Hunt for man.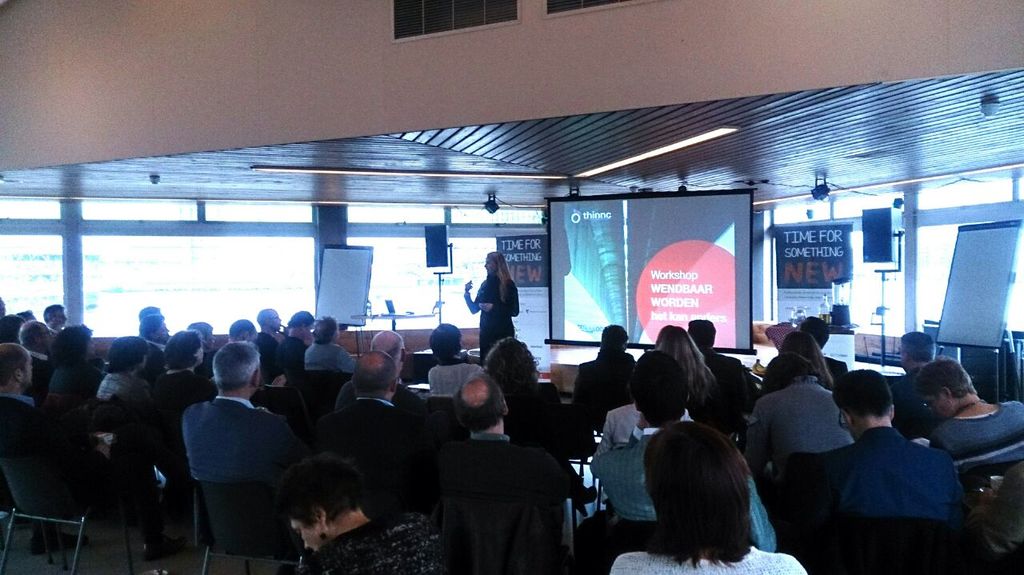
Hunted down at x1=572, y1=352, x2=783, y2=574.
